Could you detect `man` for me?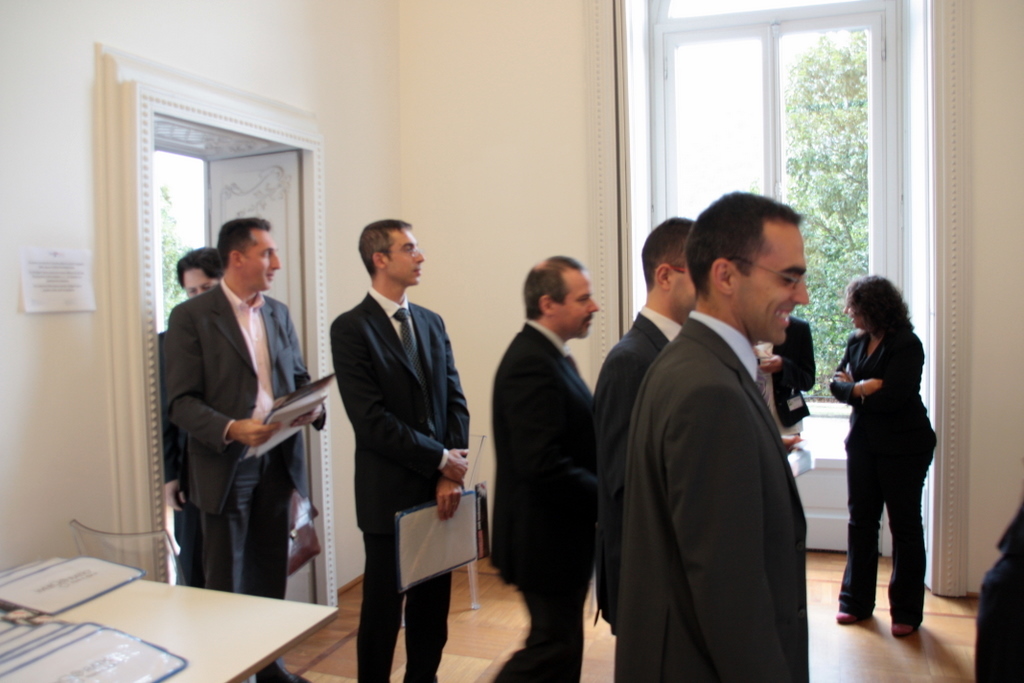
Detection result: [x1=595, y1=209, x2=711, y2=682].
